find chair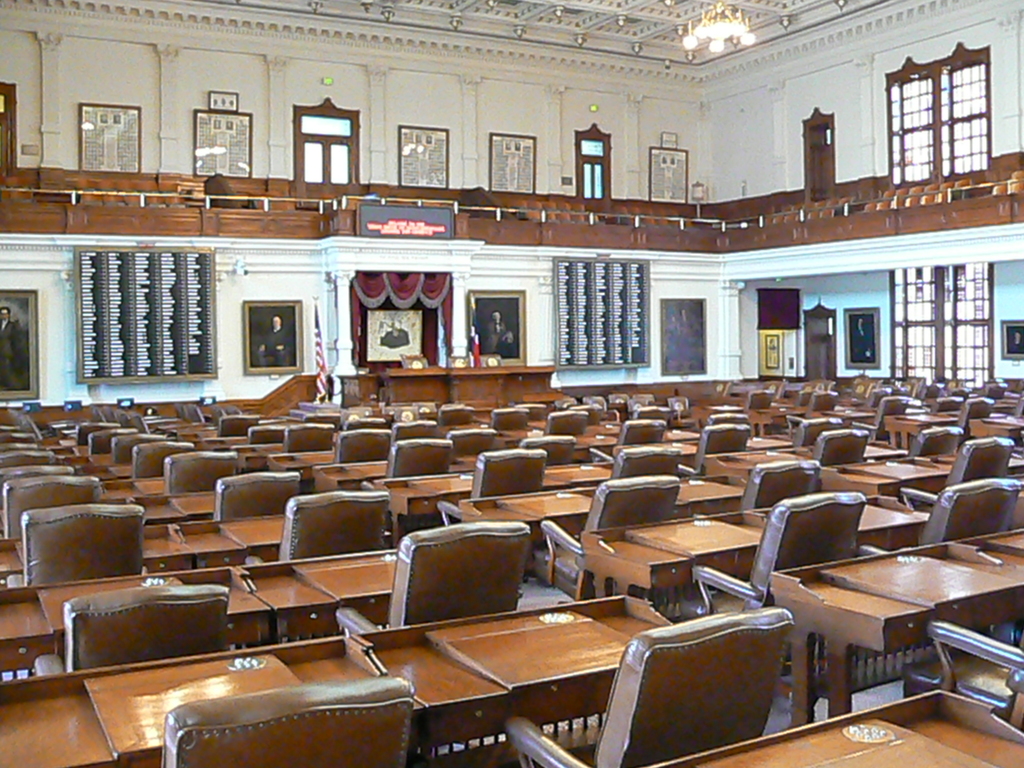
x1=177, y1=402, x2=191, y2=422
